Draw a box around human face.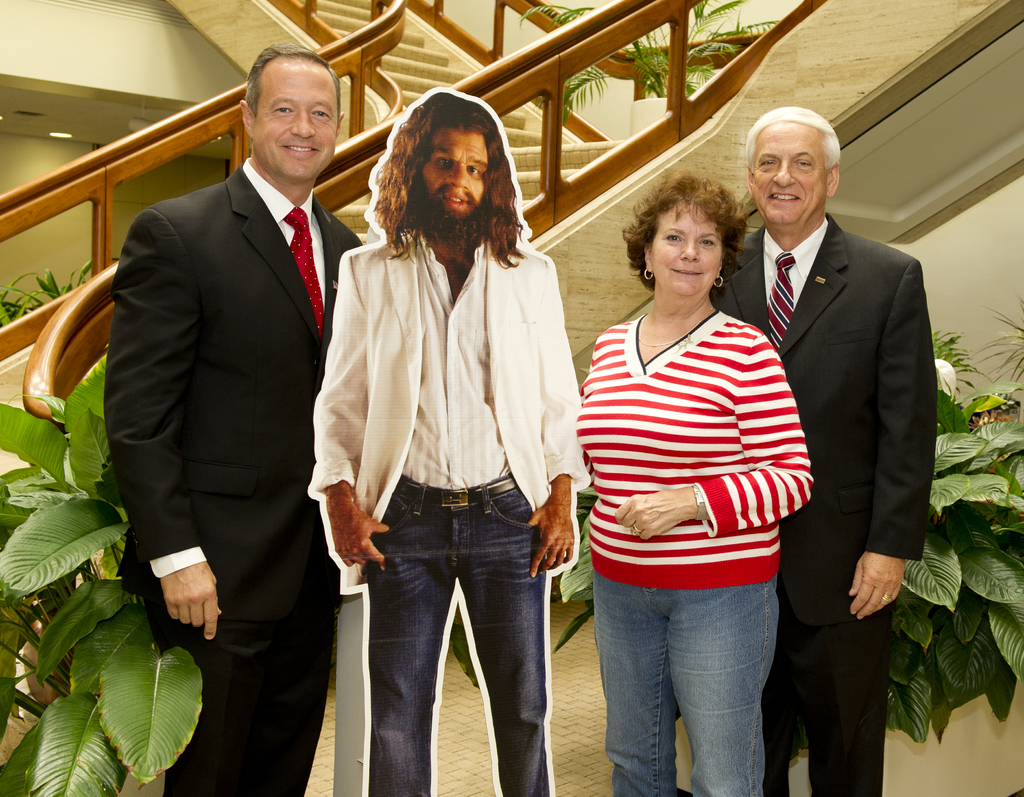
647, 206, 724, 295.
